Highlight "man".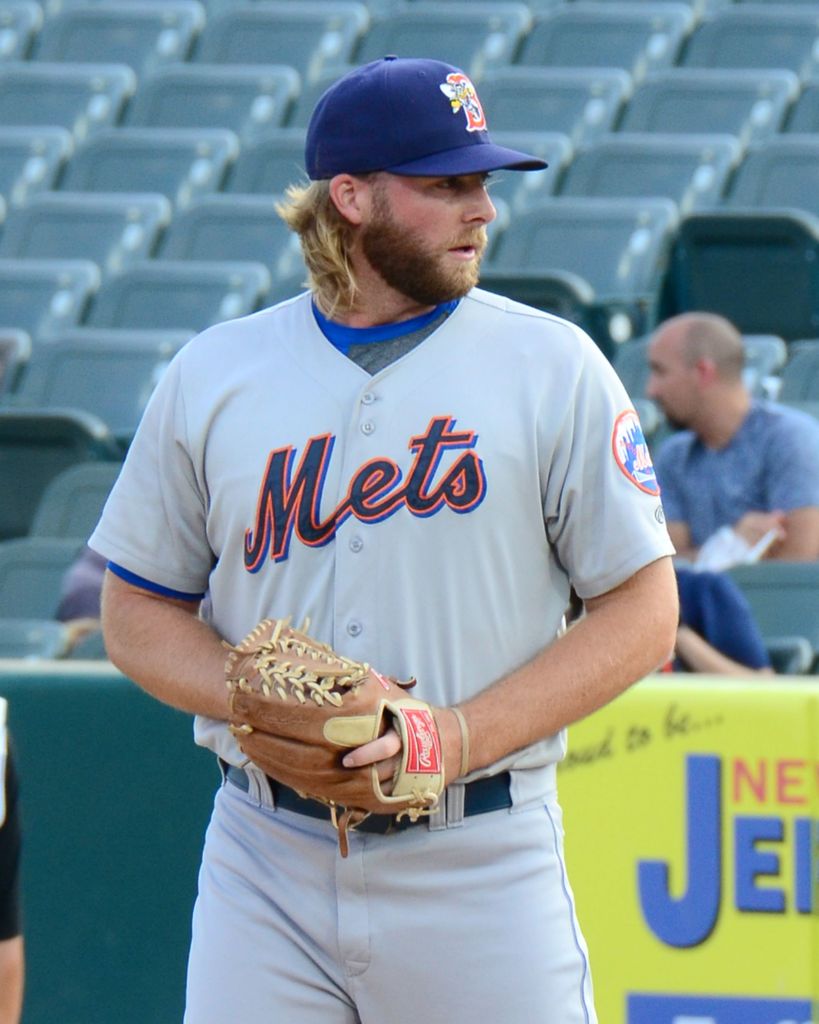
Highlighted region: BBox(90, 52, 677, 1023).
